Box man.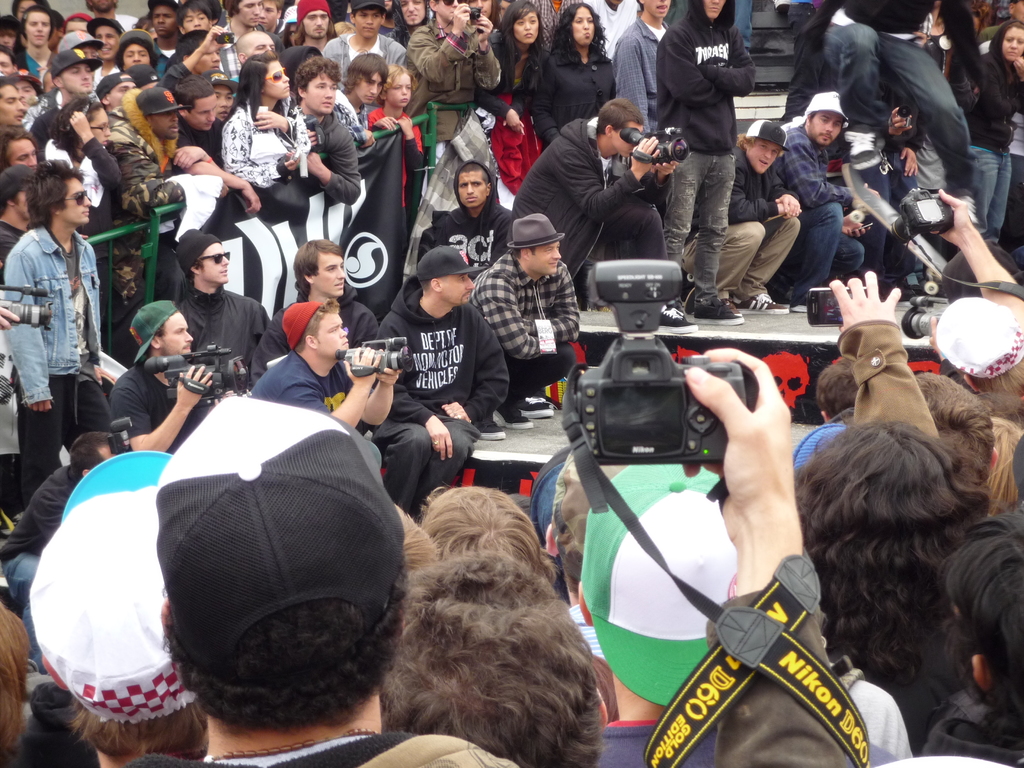
Rect(177, 227, 266, 362).
